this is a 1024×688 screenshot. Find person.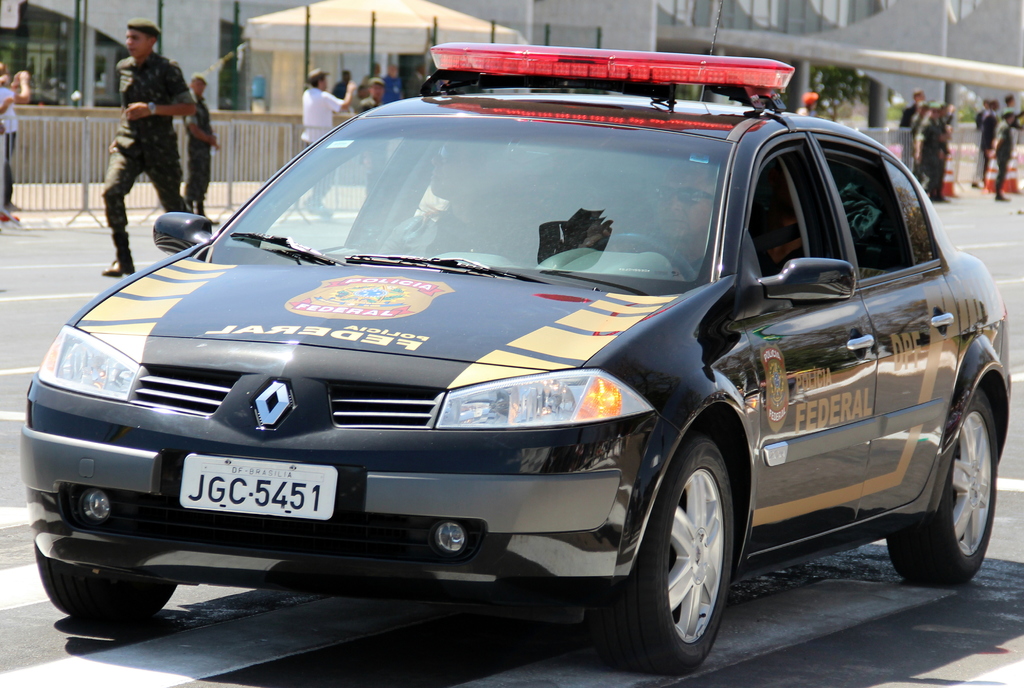
Bounding box: region(303, 64, 341, 149).
